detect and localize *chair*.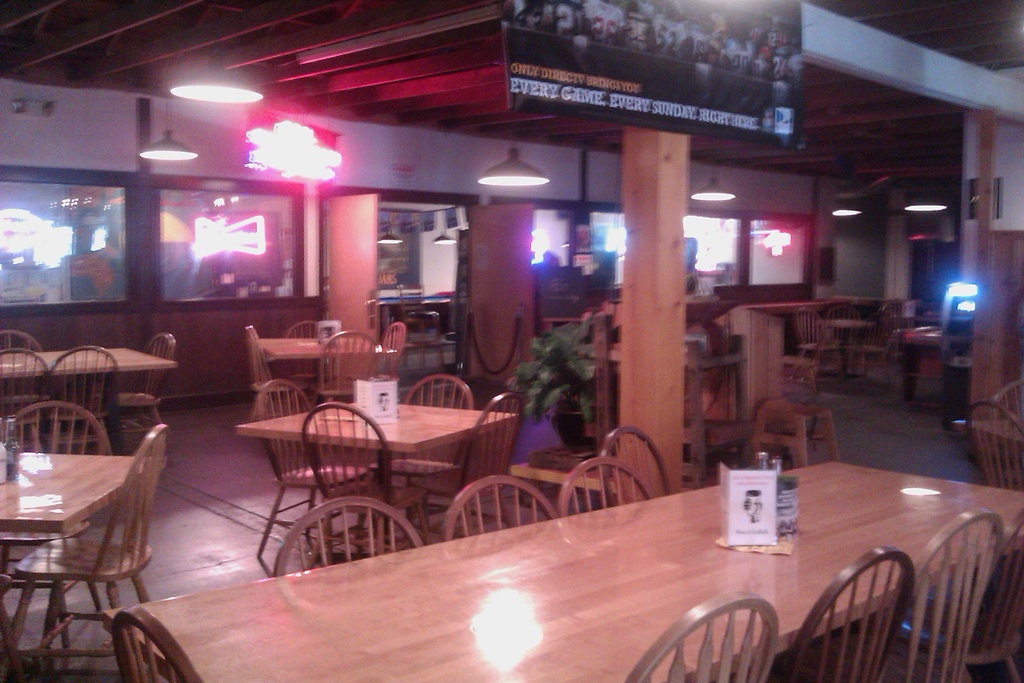
Localized at <region>622, 597, 777, 680</region>.
